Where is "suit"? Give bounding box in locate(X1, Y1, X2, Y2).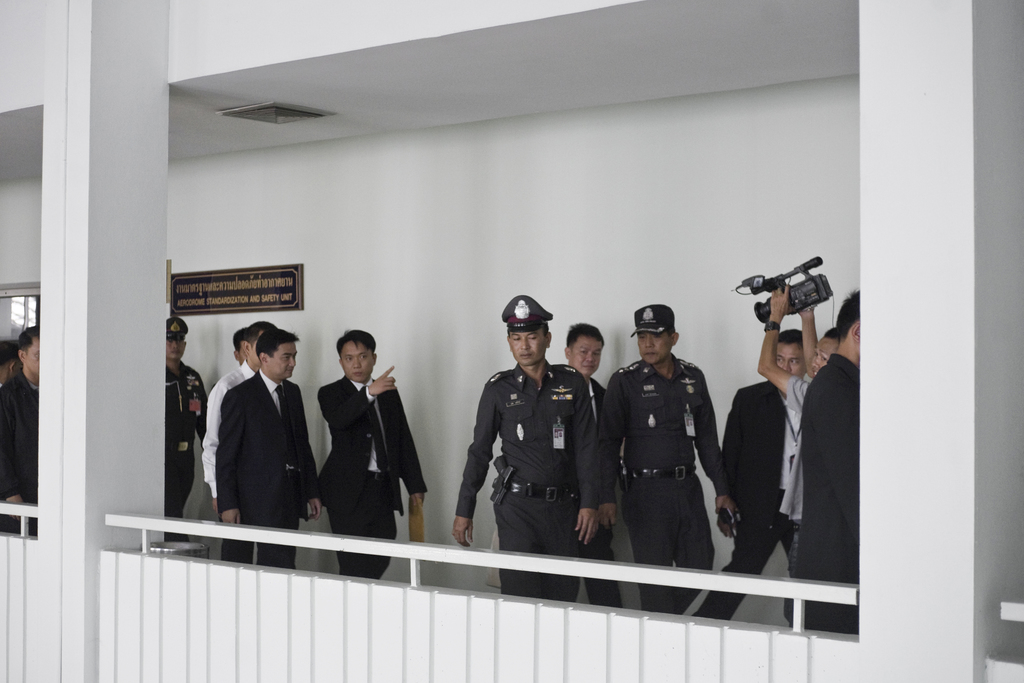
locate(198, 325, 316, 555).
